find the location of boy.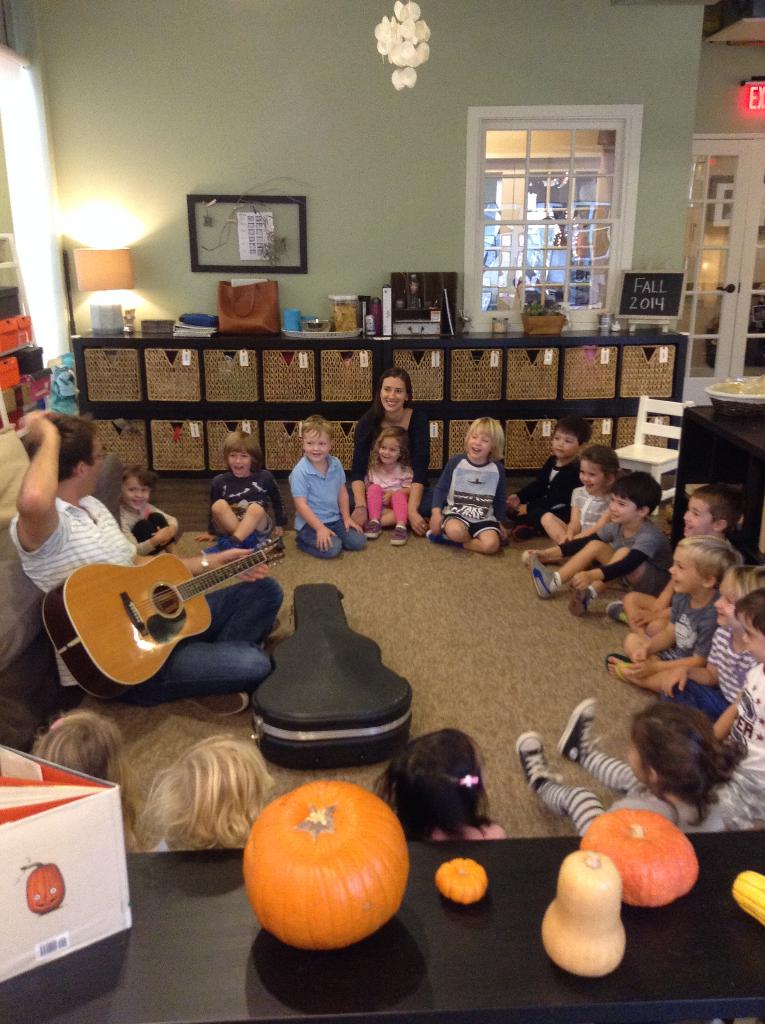
Location: [left=431, top=419, right=520, bottom=557].
